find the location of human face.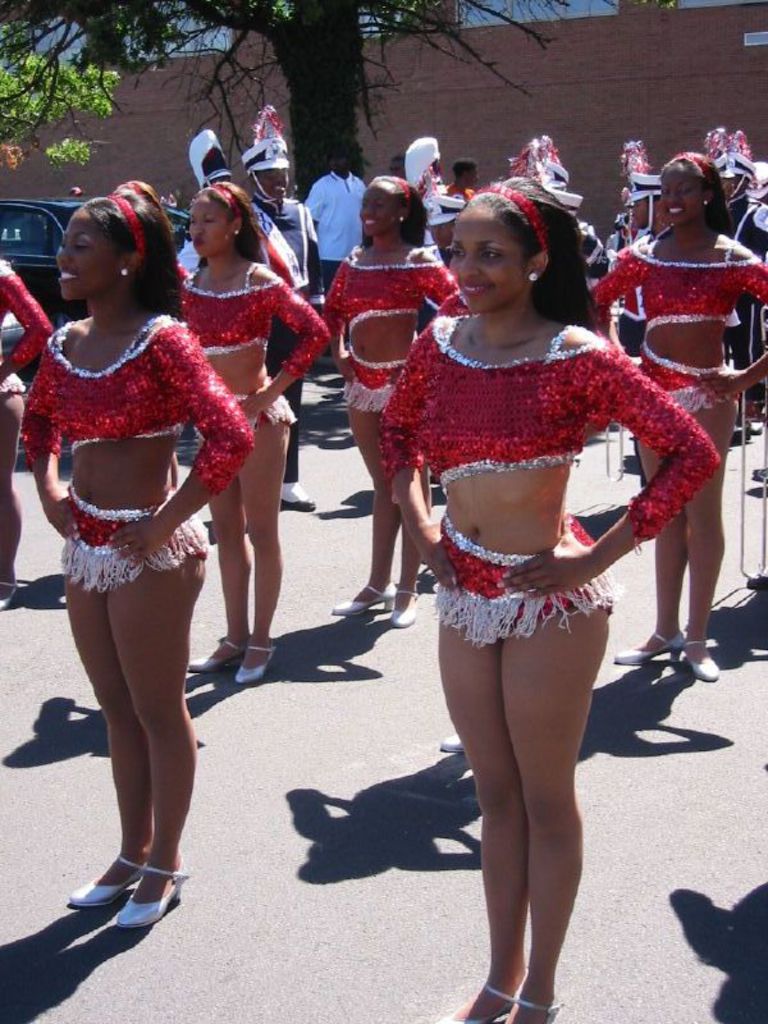
Location: x1=260 y1=166 x2=291 y2=193.
